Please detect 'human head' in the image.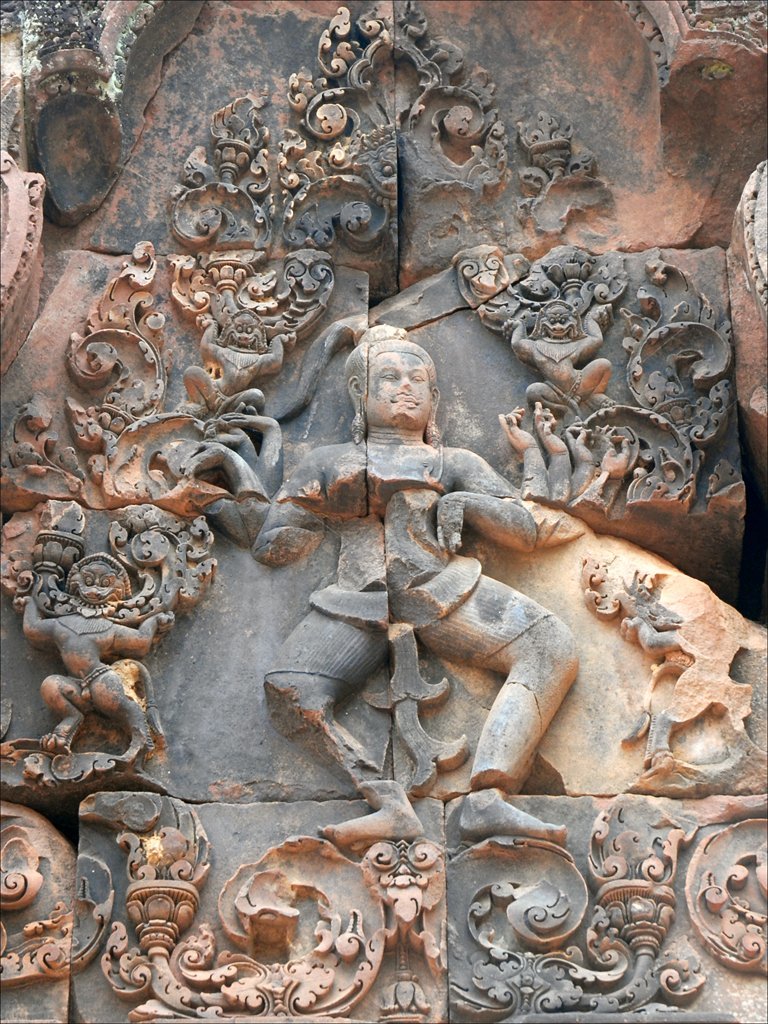
{"left": 348, "top": 326, "right": 449, "bottom": 428}.
